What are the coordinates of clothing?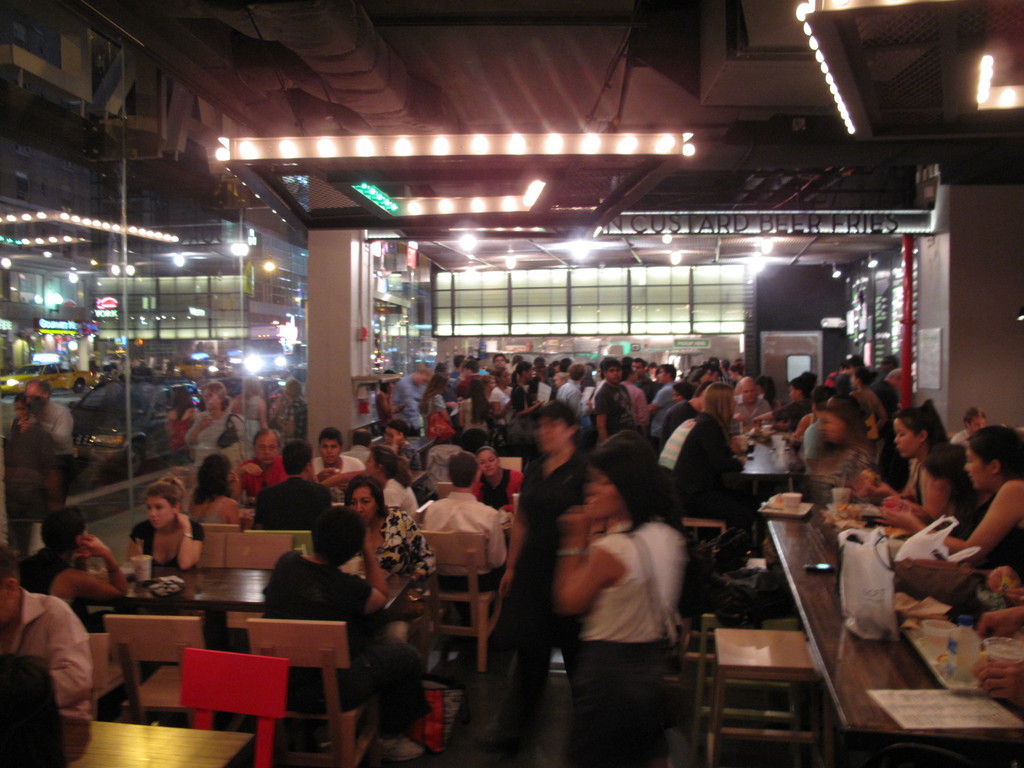
<region>116, 507, 212, 594</region>.
